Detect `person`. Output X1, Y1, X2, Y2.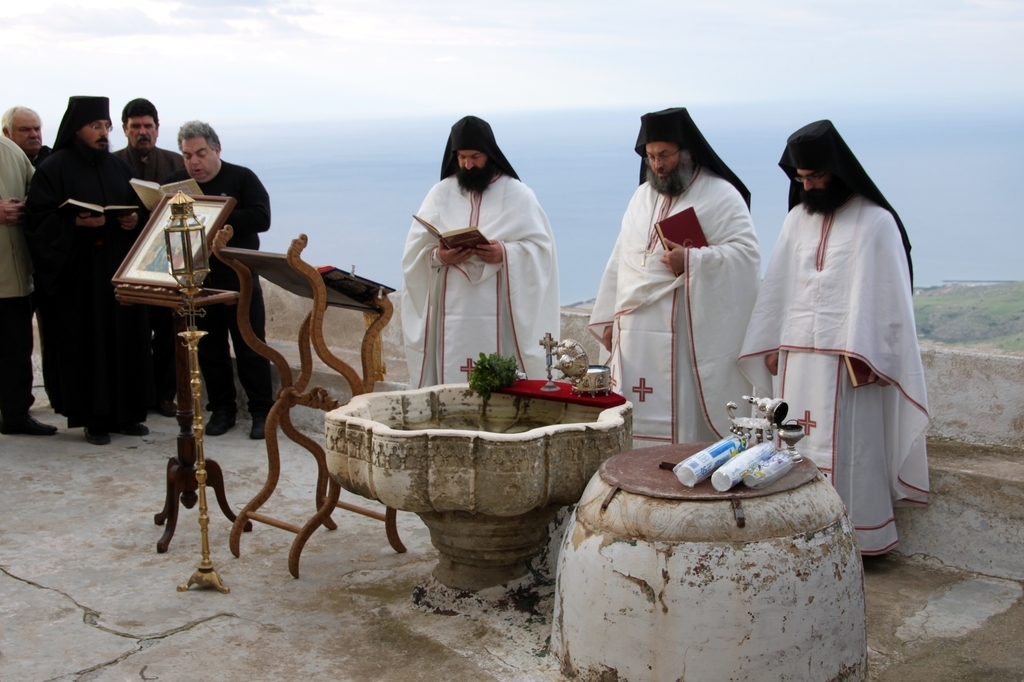
587, 104, 763, 451.
